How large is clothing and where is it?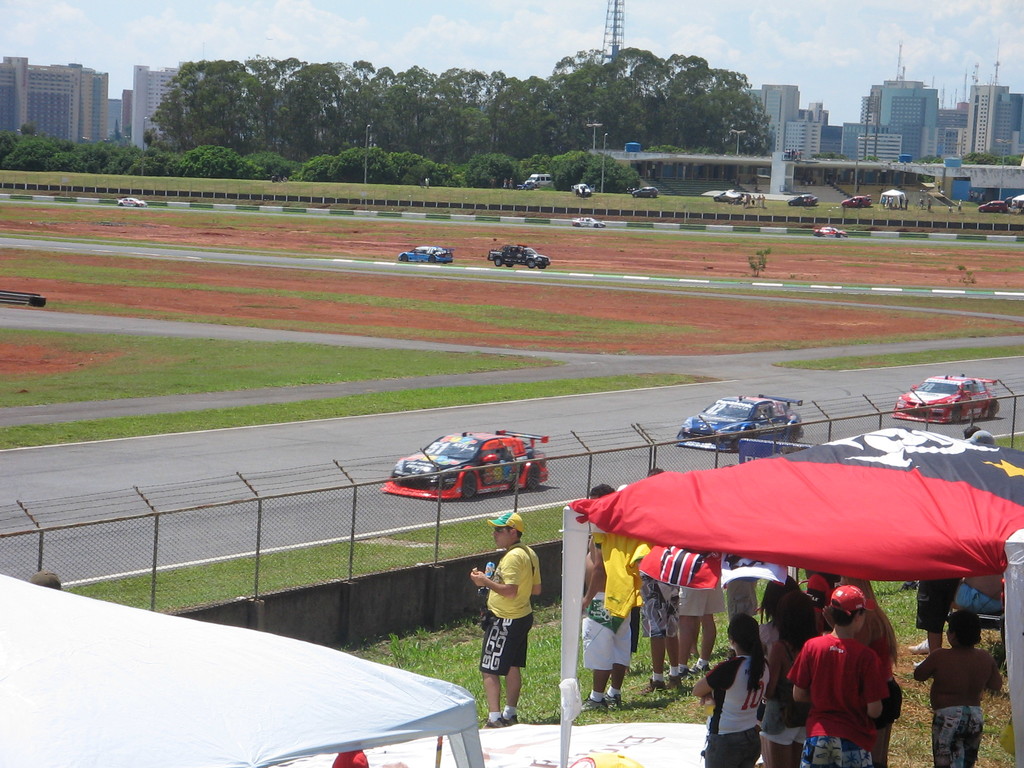
Bounding box: <bbox>721, 576, 759, 620</bbox>.
